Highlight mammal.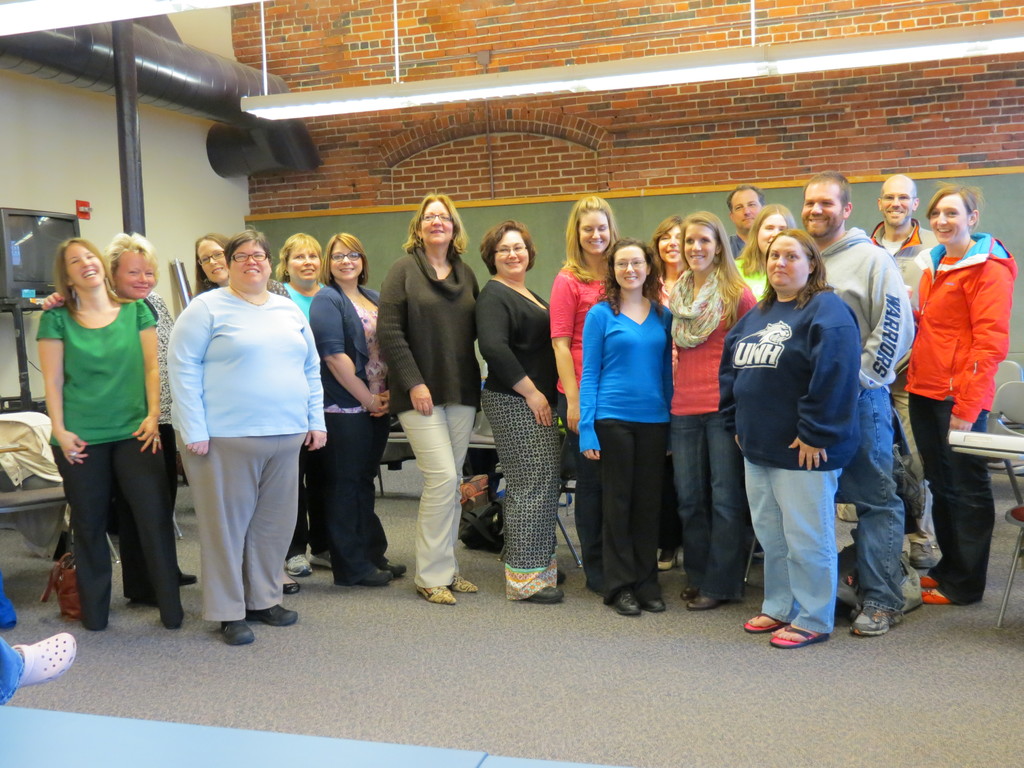
Highlighted region: <bbox>44, 238, 184, 631</bbox>.
